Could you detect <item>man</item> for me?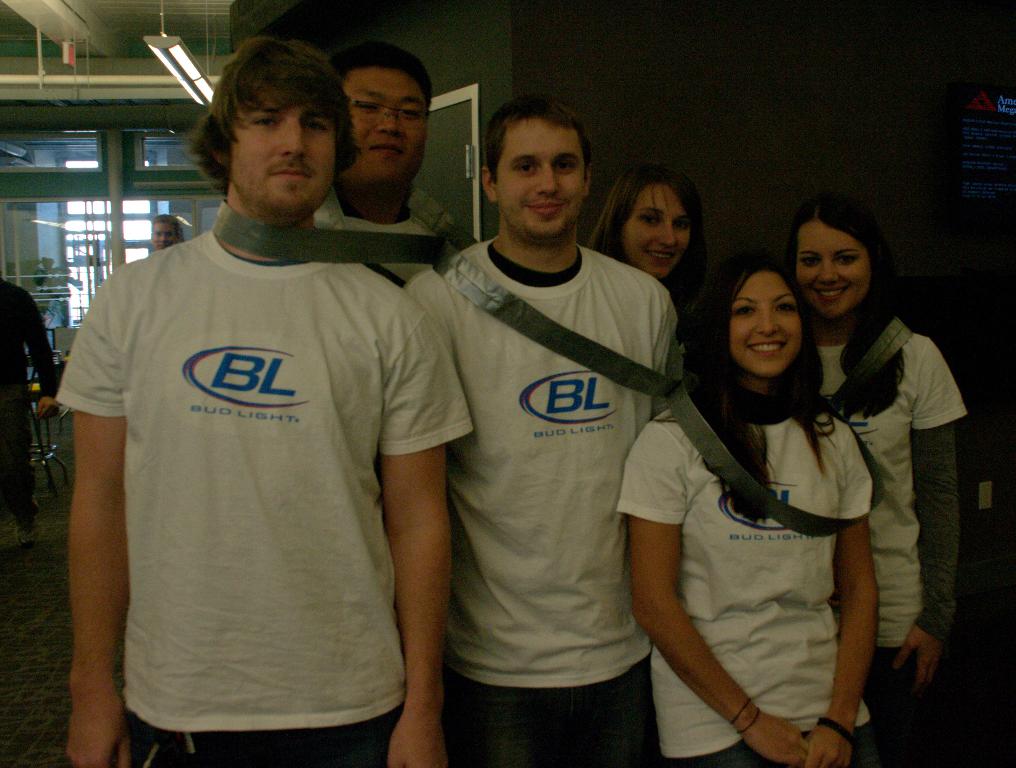
Detection result: pyautogui.locateOnScreen(53, 30, 480, 763).
